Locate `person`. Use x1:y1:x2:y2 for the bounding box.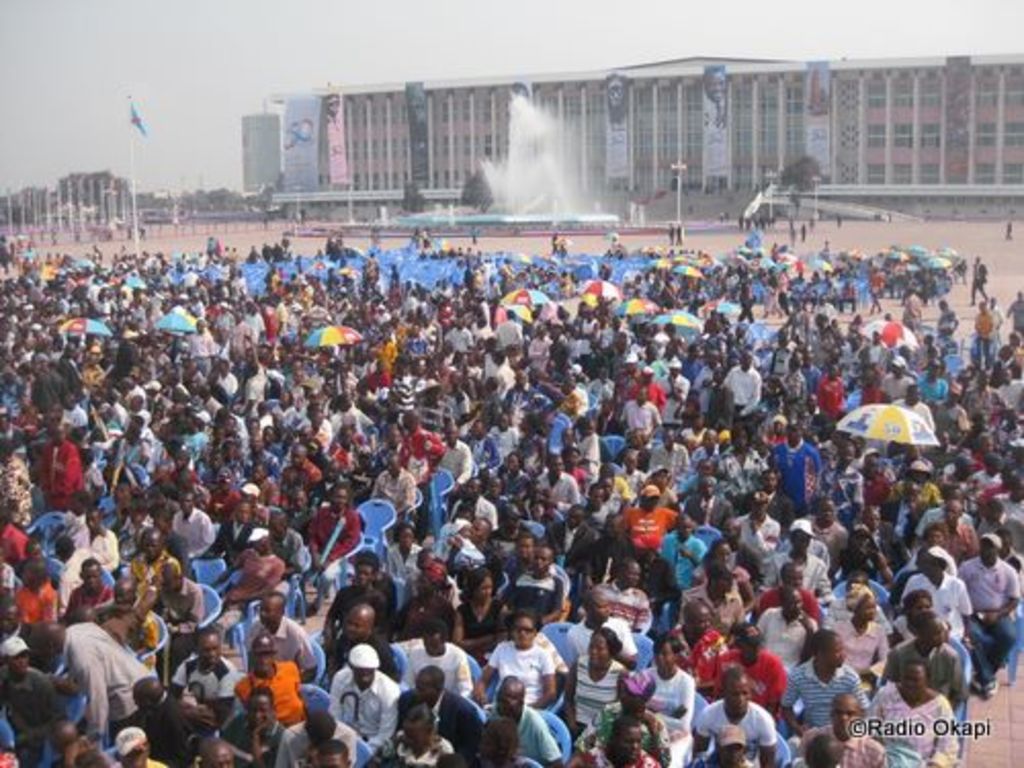
719:352:760:453.
